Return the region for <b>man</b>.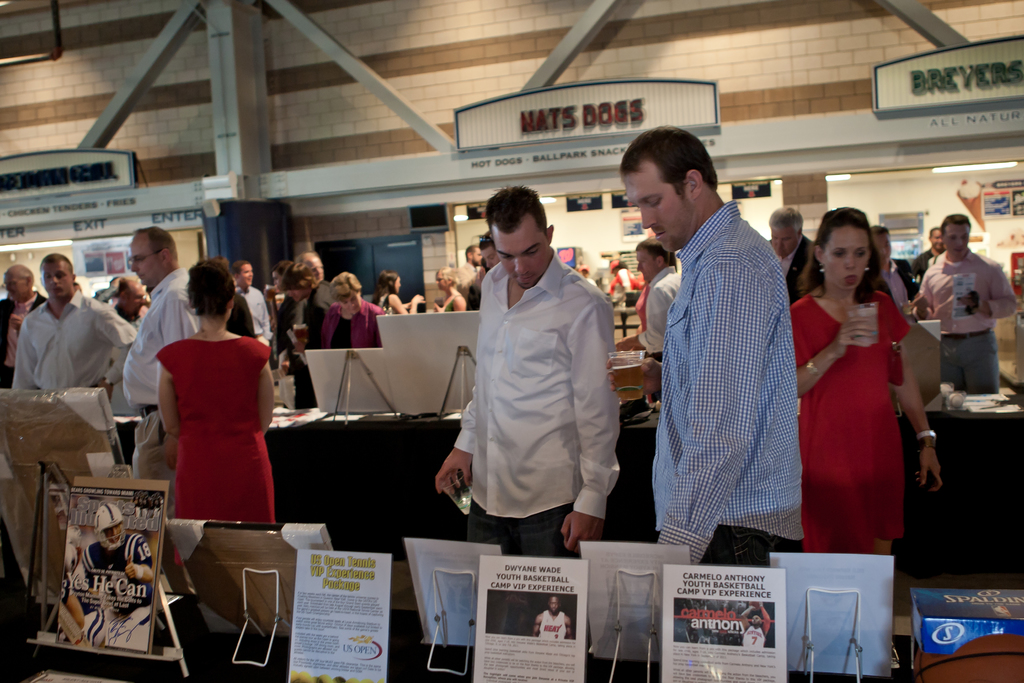
x1=228 y1=257 x2=274 y2=358.
